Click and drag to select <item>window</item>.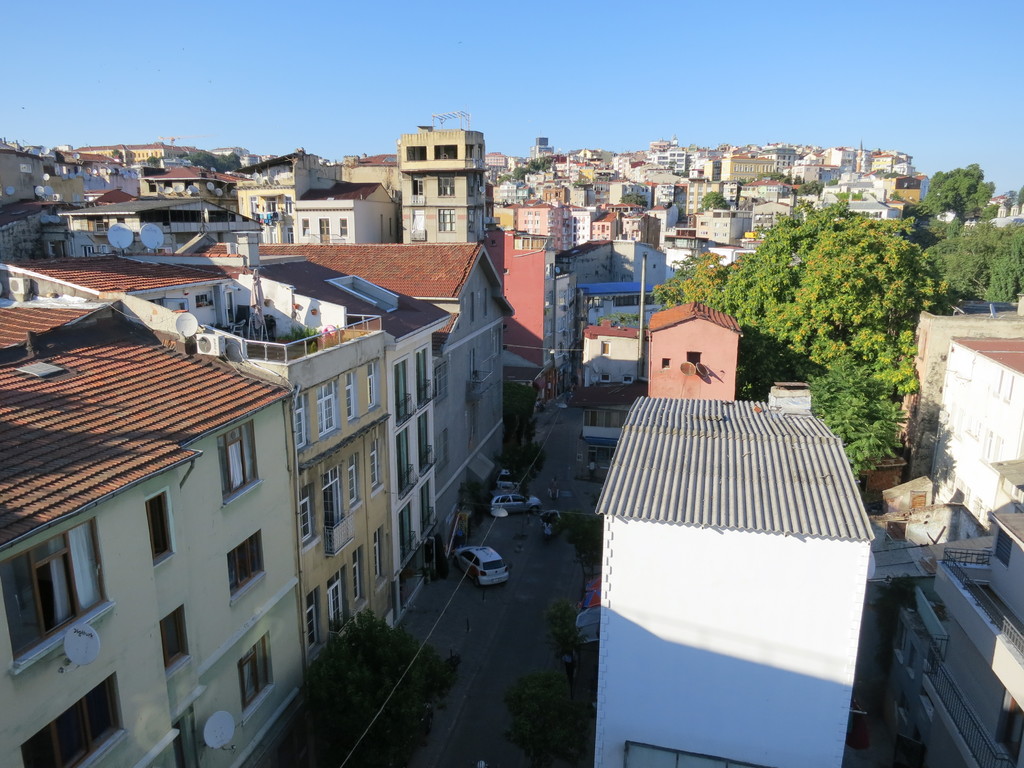
Selection: Rect(545, 346, 554, 363).
